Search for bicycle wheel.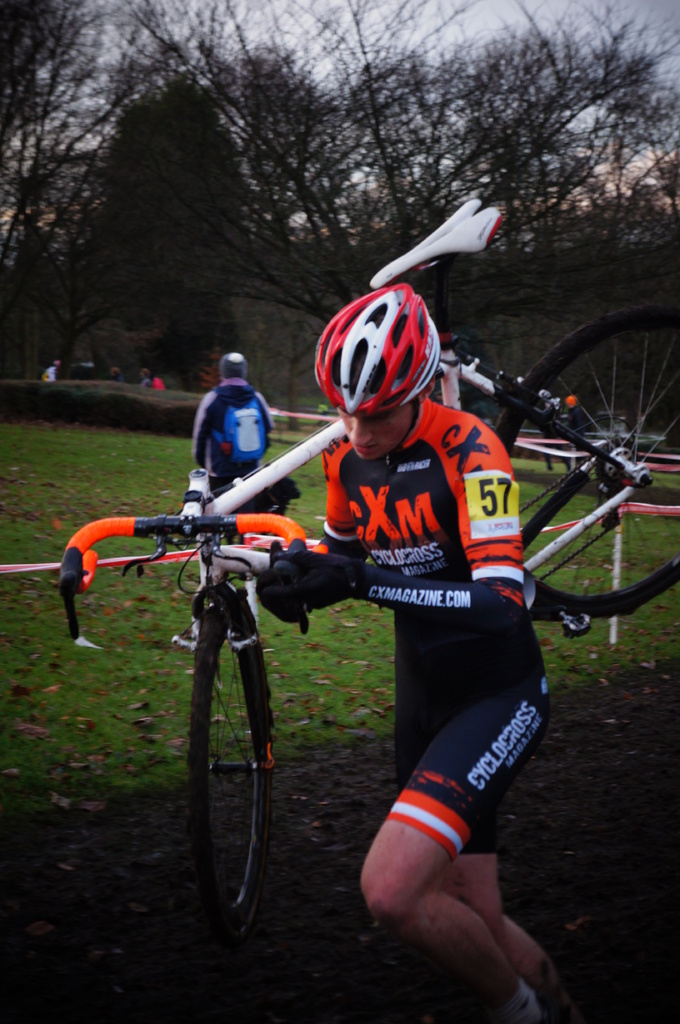
Found at 191 615 281 952.
